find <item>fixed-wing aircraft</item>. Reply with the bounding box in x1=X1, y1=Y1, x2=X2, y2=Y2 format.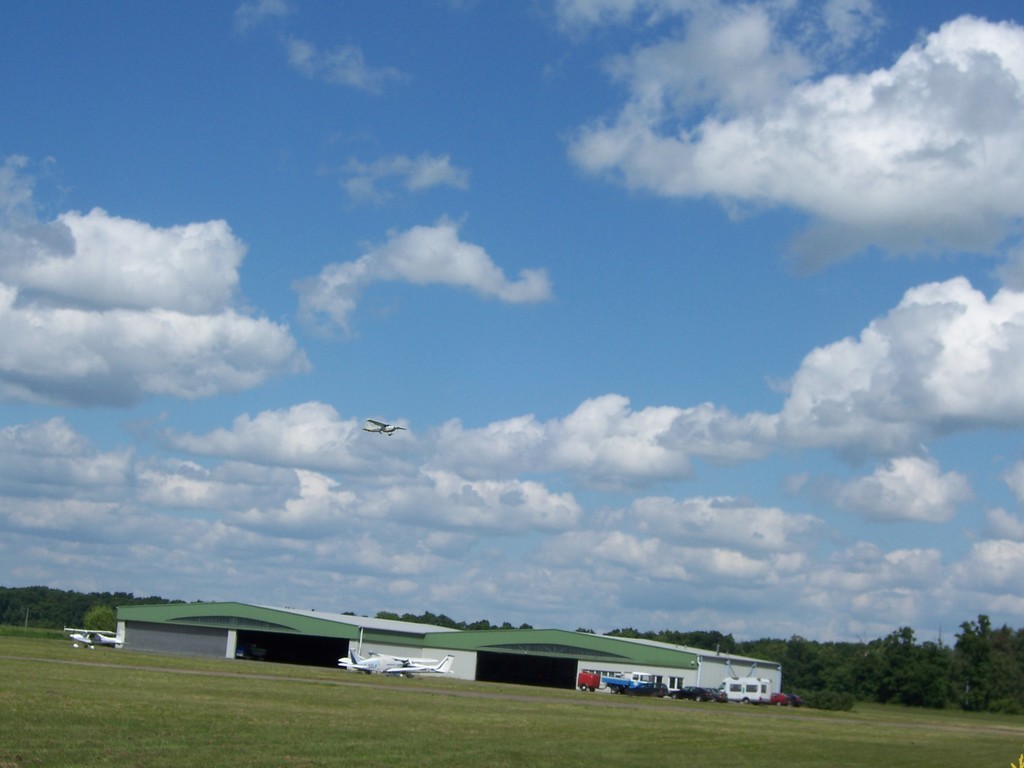
x1=61, y1=626, x2=127, y2=650.
